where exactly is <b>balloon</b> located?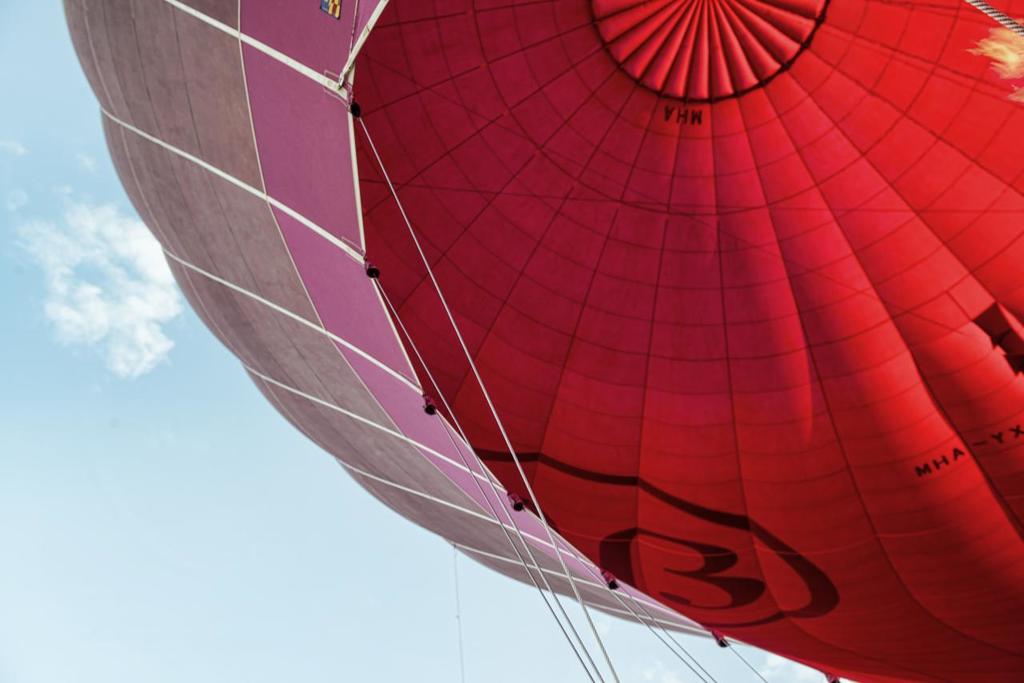
Its bounding box is 62:0:1023:682.
